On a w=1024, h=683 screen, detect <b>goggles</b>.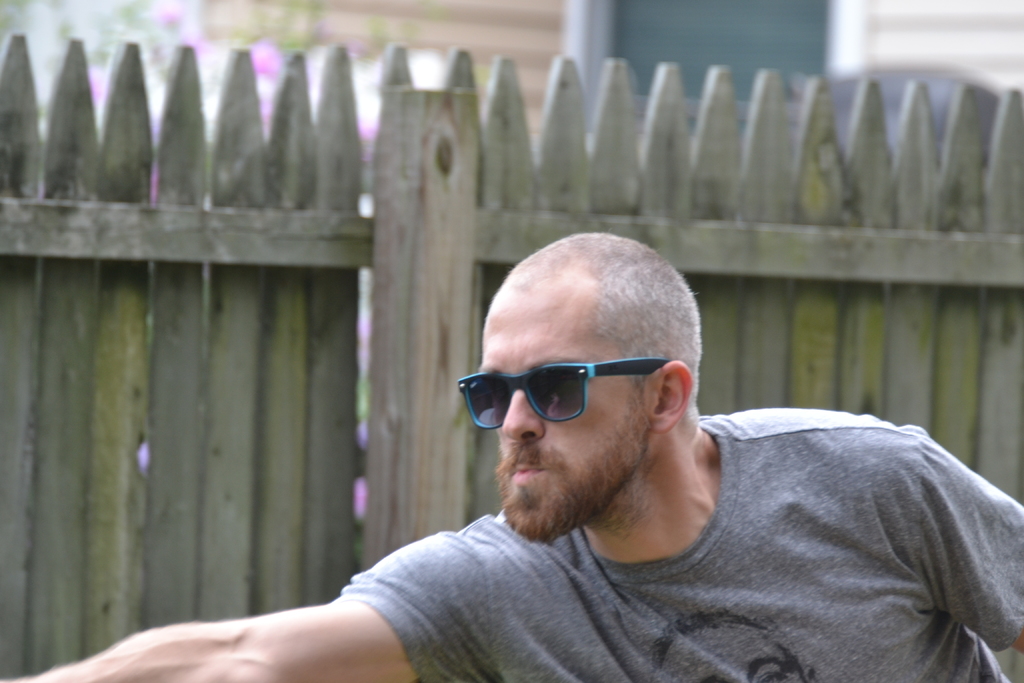
Rect(454, 361, 667, 431).
